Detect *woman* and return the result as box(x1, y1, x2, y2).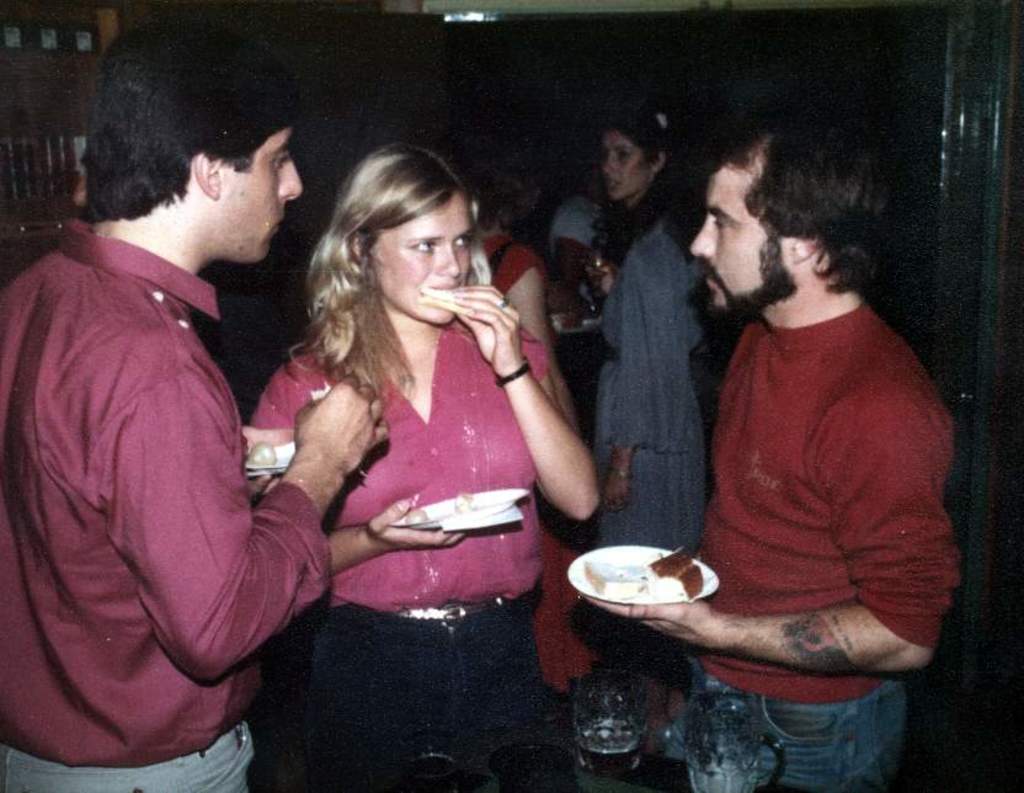
box(474, 164, 587, 432).
